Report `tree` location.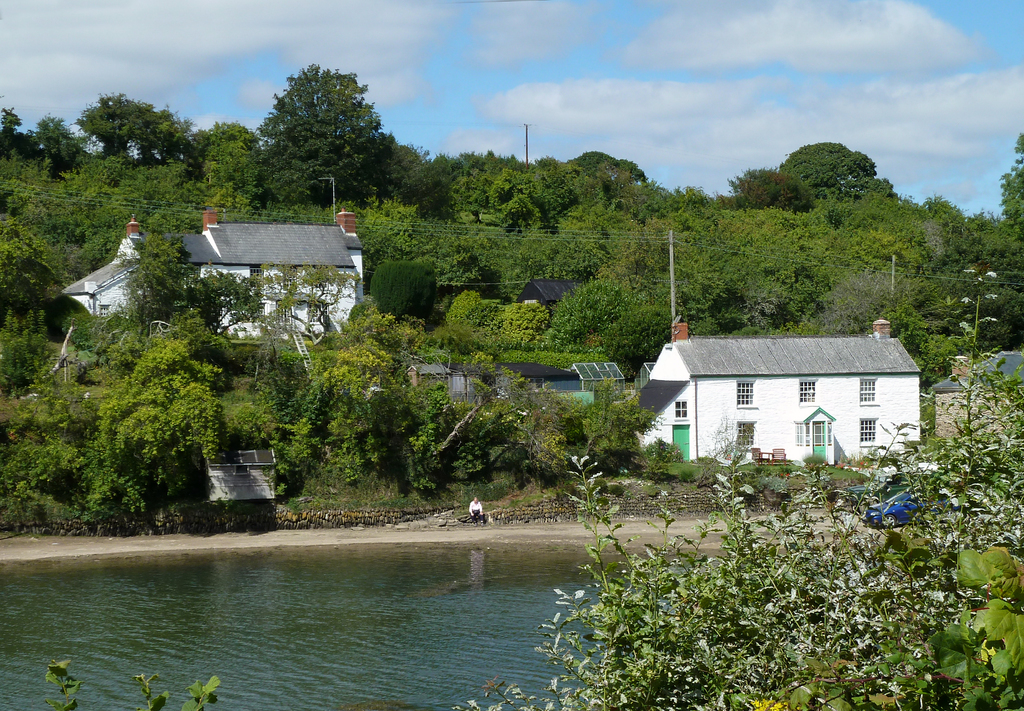
Report: (997, 133, 1023, 218).
